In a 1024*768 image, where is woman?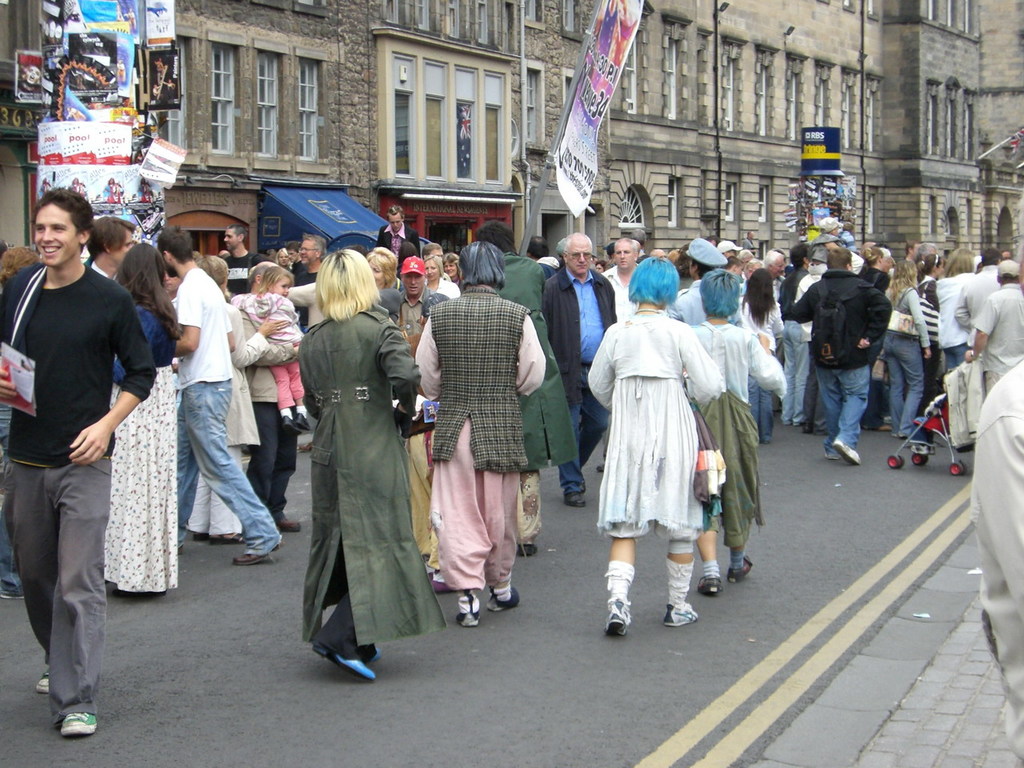
box=[442, 253, 466, 288].
